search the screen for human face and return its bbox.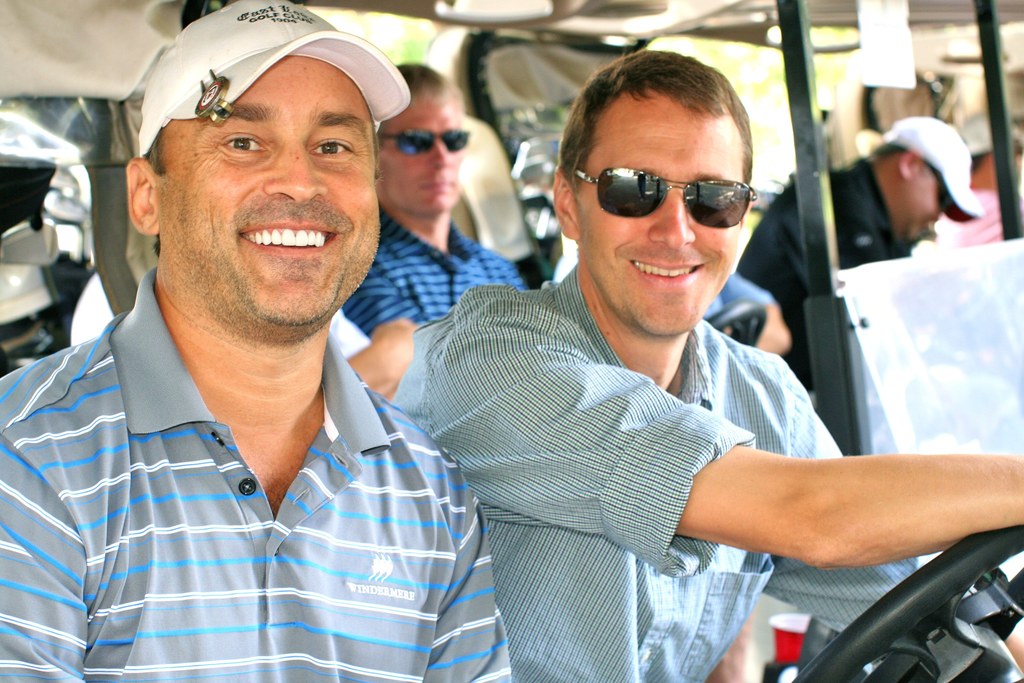
Found: 573,104,744,332.
